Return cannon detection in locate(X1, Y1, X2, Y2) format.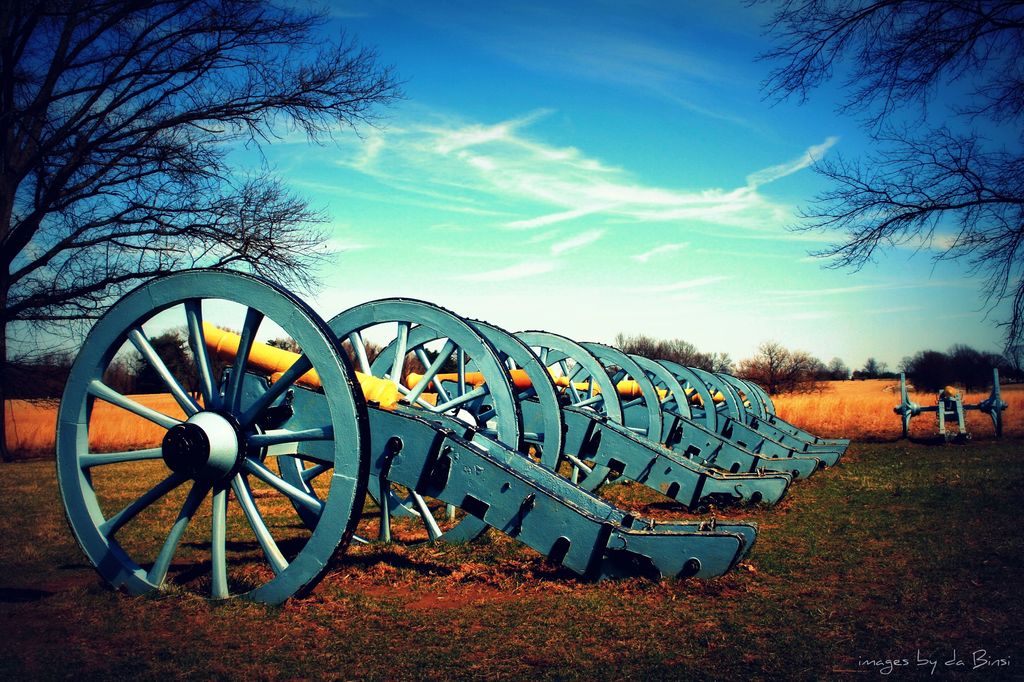
locate(891, 367, 1009, 434).
